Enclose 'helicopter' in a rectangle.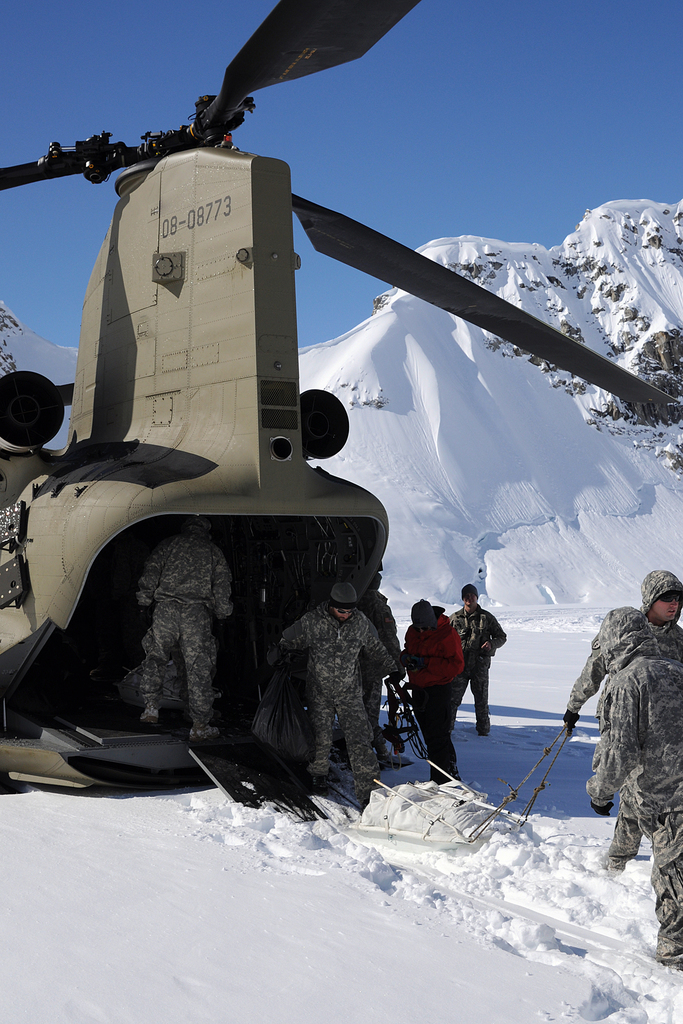
29 26 611 853.
